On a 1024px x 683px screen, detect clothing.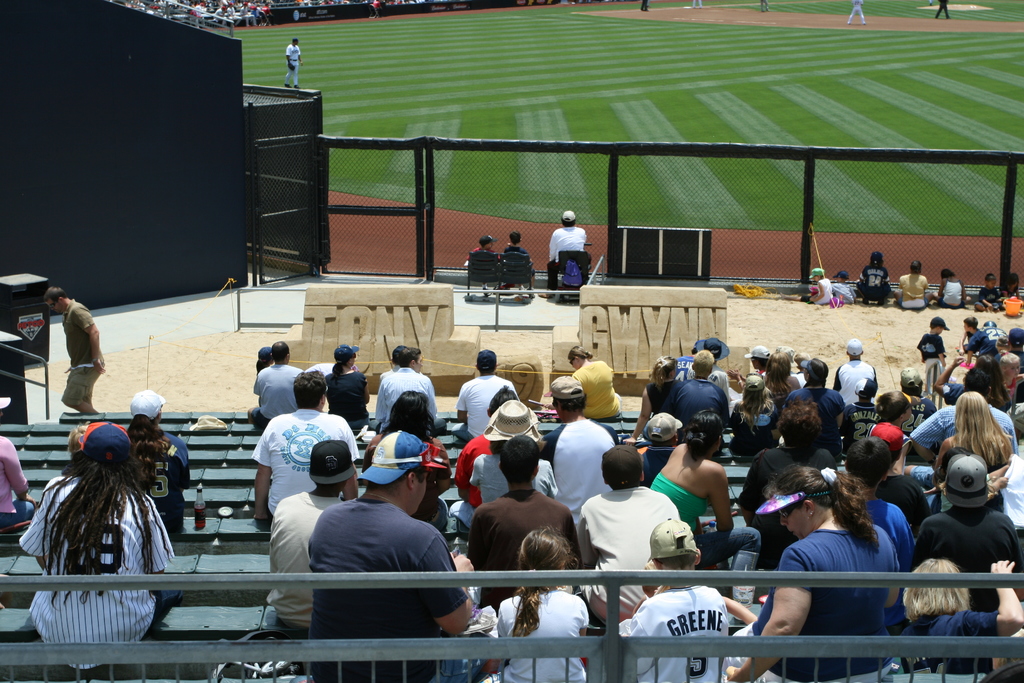
{"left": 865, "top": 418, "right": 911, "bottom": 459}.
